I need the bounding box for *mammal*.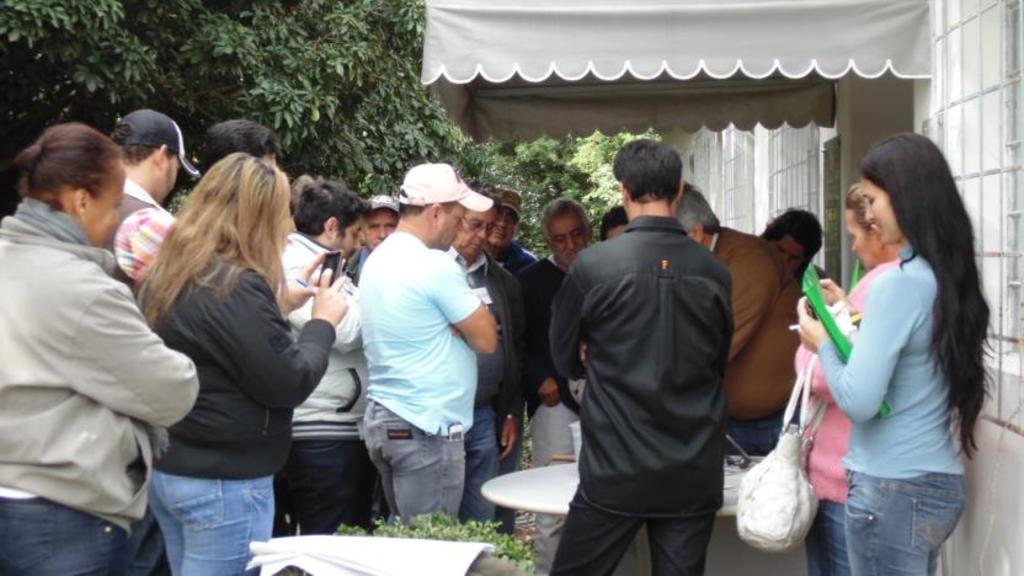
Here it is: (353,161,495,526).
